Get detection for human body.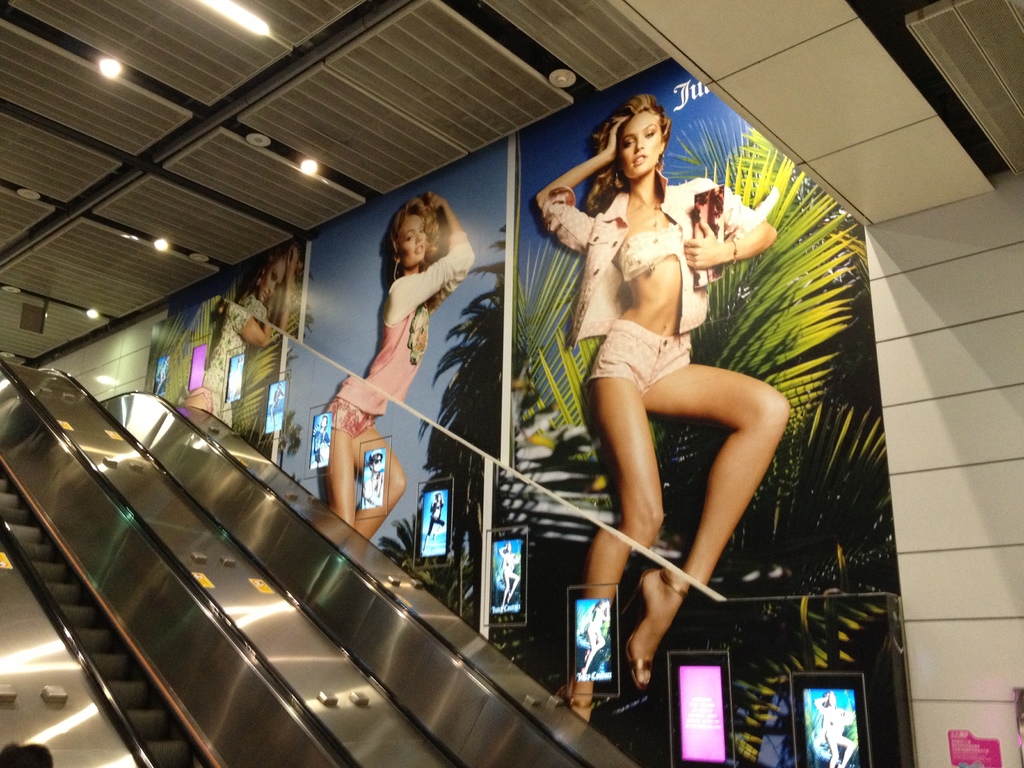
Detection: select_region(428, 496, 449, 543).
